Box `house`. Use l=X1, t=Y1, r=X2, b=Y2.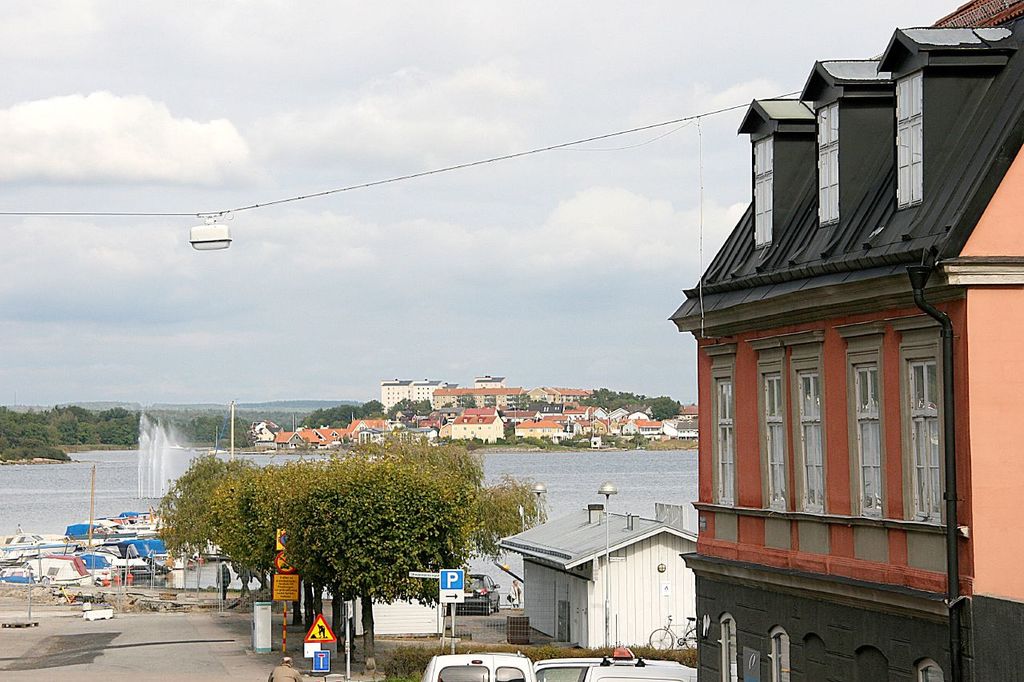
l=350, t=417, r=367, b=453.
